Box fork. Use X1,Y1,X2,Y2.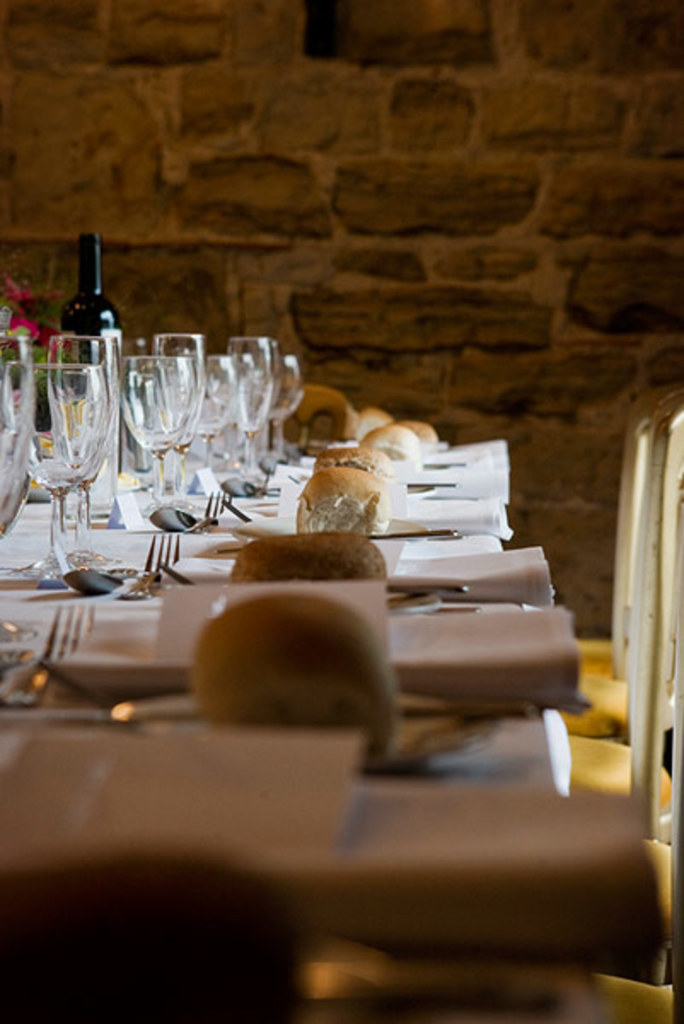
140,531,183,577.
